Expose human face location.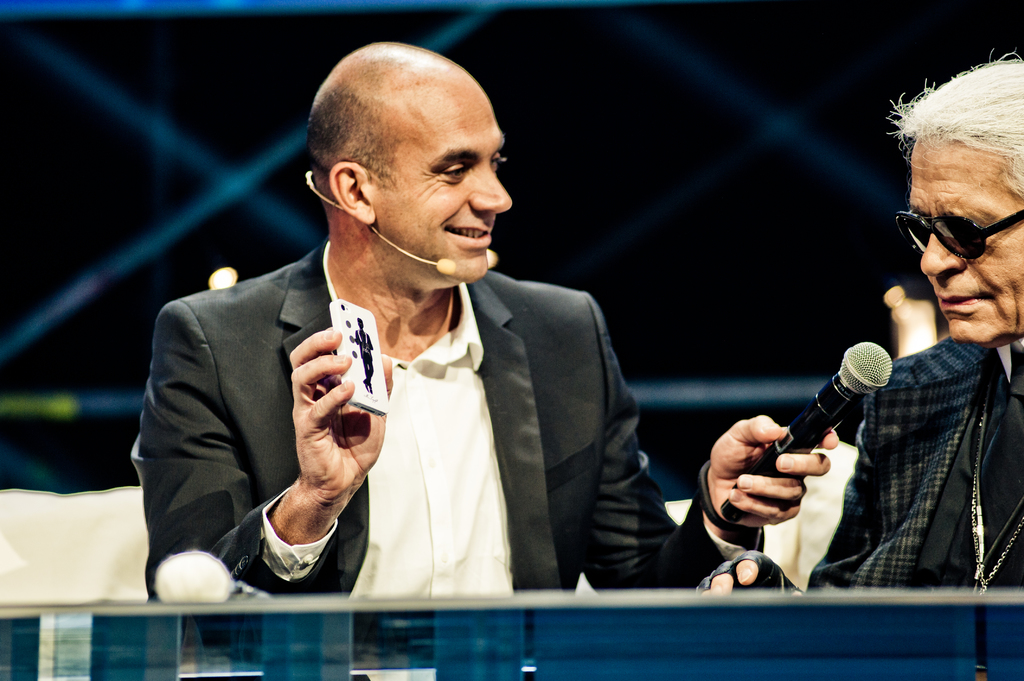
Exposed at 907,136,1023,346.
